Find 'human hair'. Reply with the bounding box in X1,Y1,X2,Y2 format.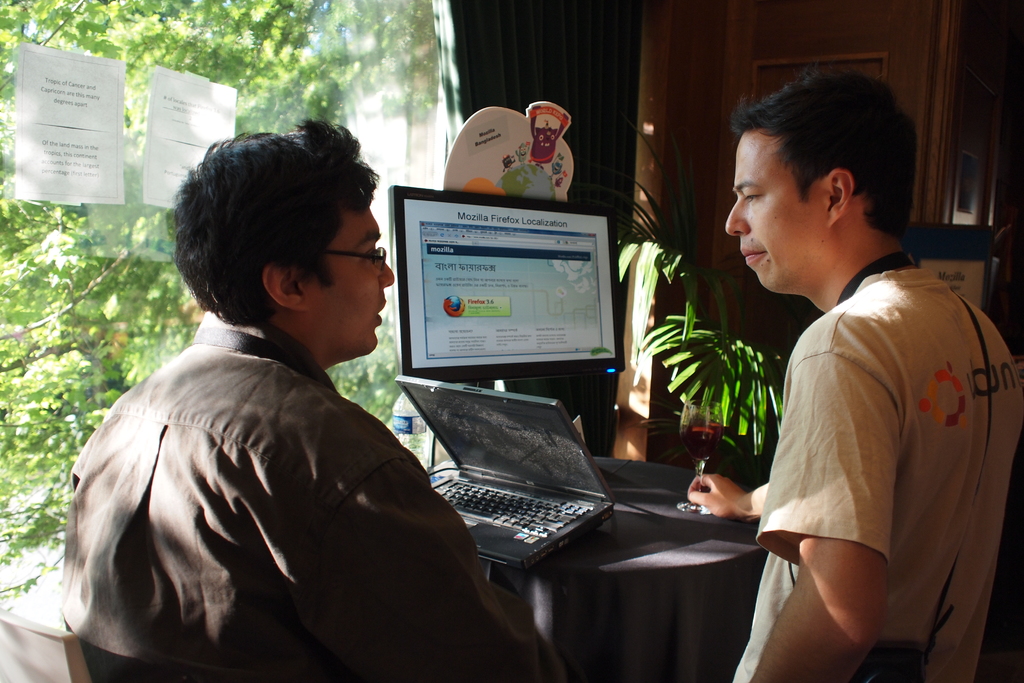
179,119,378,349.
